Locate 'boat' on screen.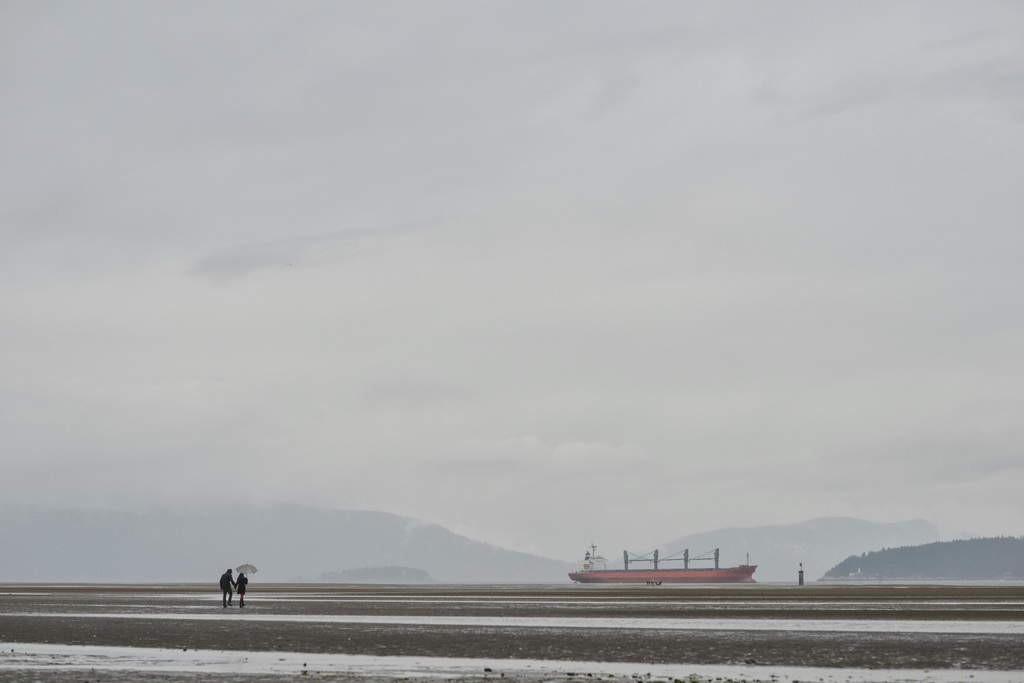
On screen at pyautogui.locateOnScreen(566, 547, 756, 586).
